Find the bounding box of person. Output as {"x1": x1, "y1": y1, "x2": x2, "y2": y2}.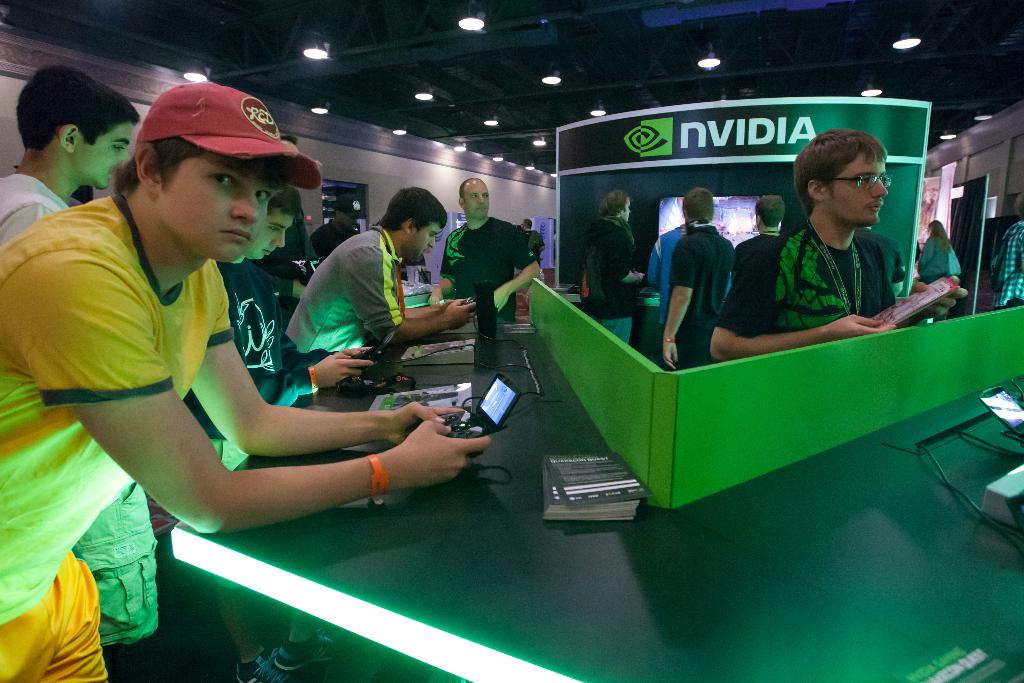
{"x1": 424, "y1": 175, "x2": 544, "y2": 315}.
